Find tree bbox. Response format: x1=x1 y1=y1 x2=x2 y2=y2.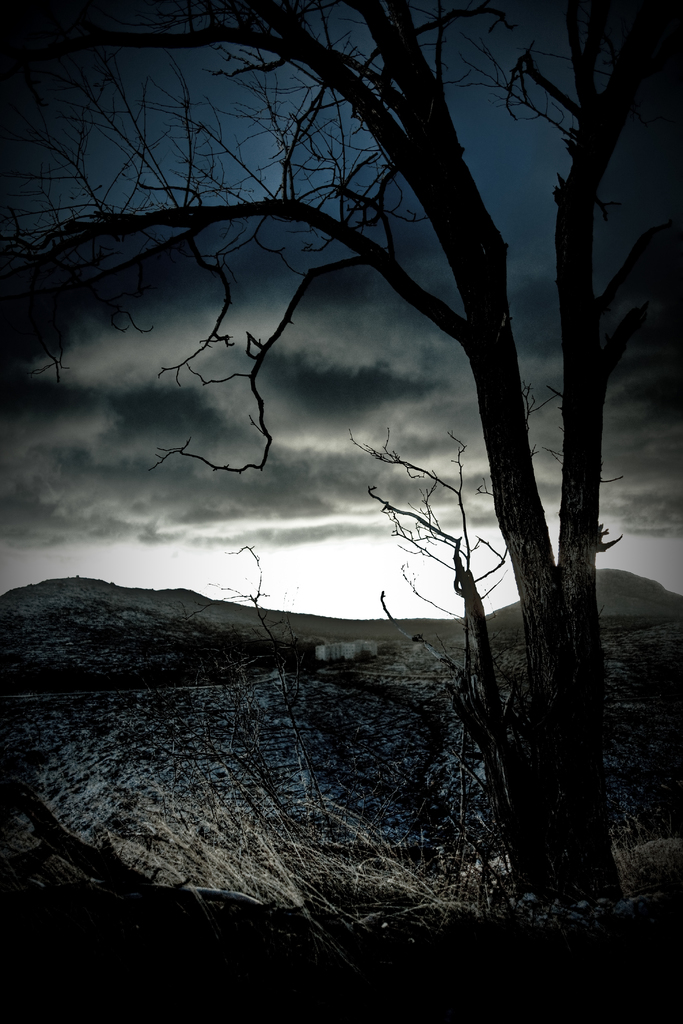
x1=38 y1=35 x2=661 y2=818.
